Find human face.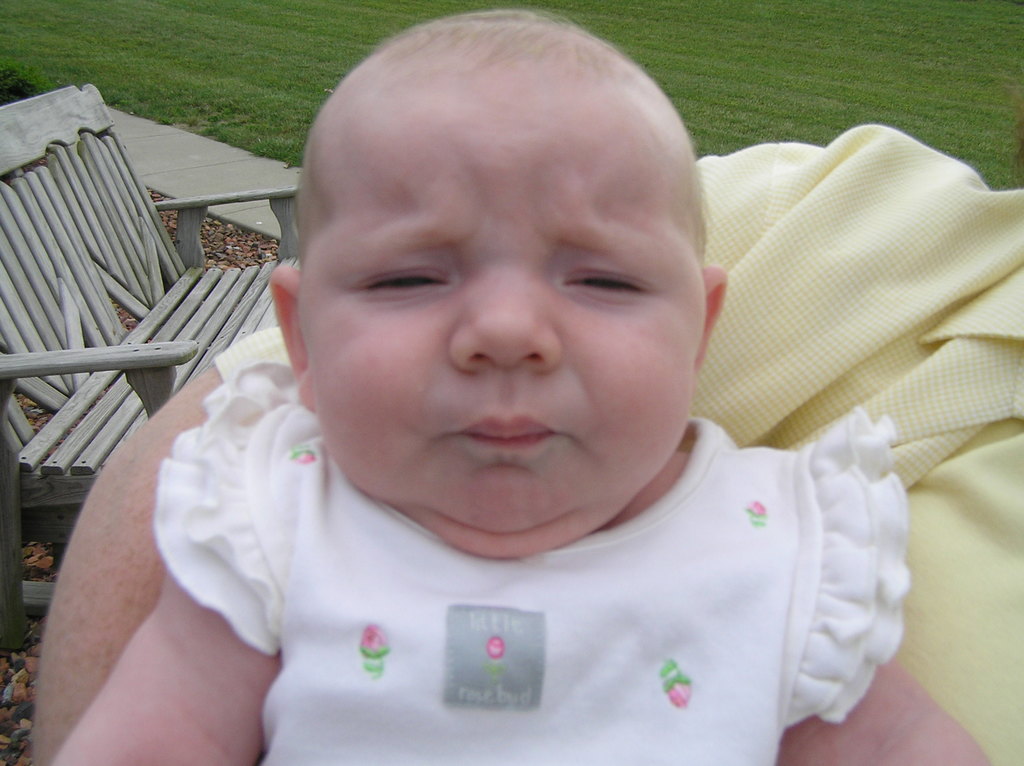
(left=298, top=109, right=708, bottom=534).
